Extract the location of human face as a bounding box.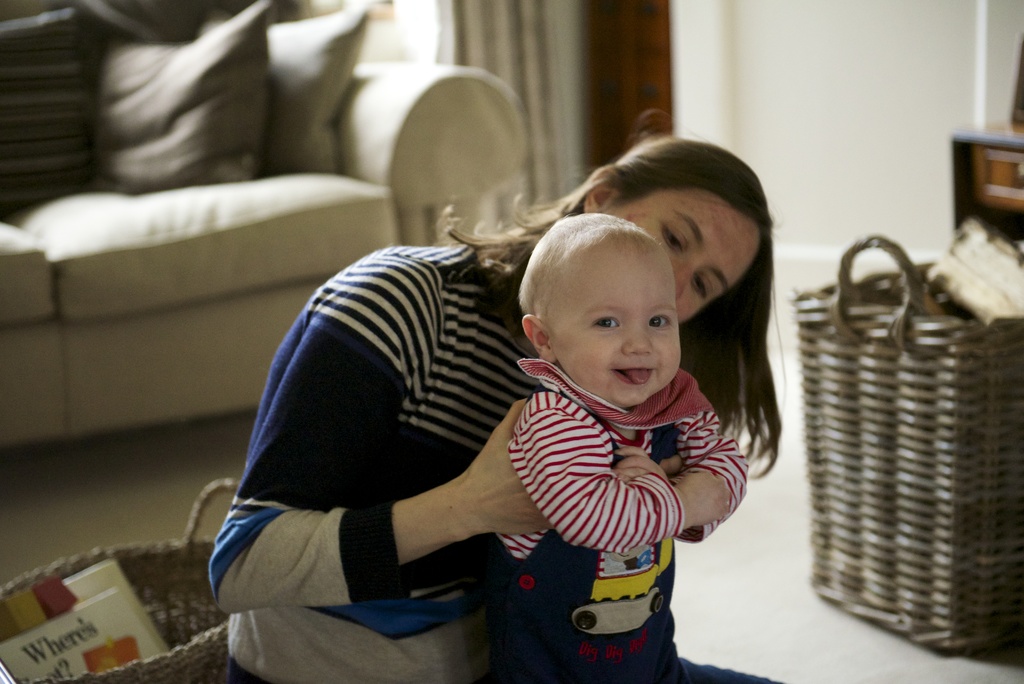
select_region(605, 193, 762, 321).
